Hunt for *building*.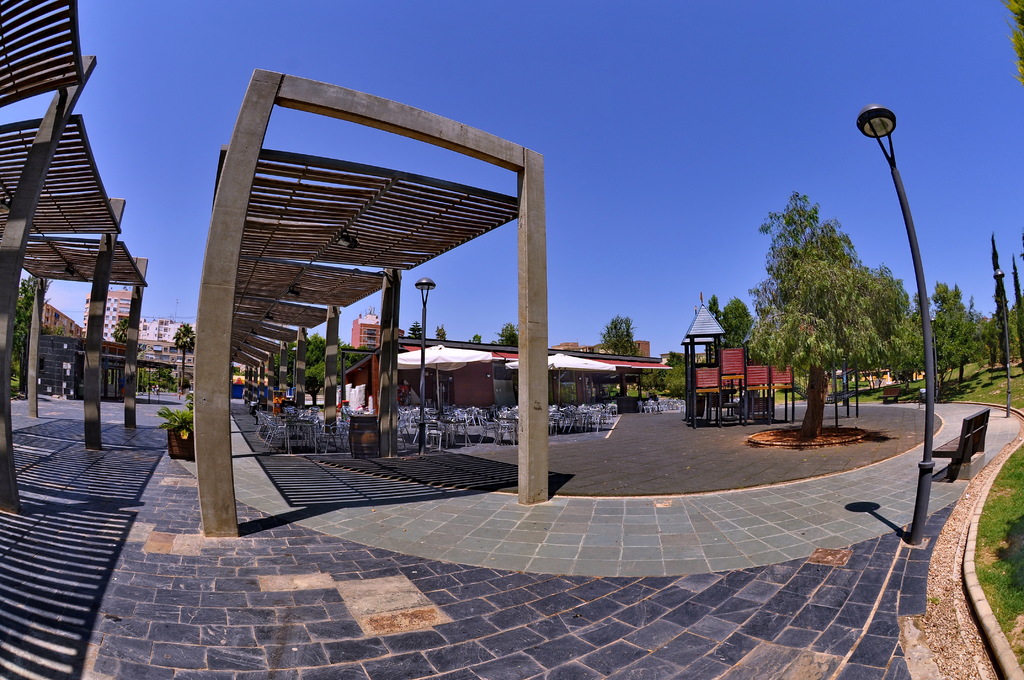
Hunted down at 343,307,673,415.
